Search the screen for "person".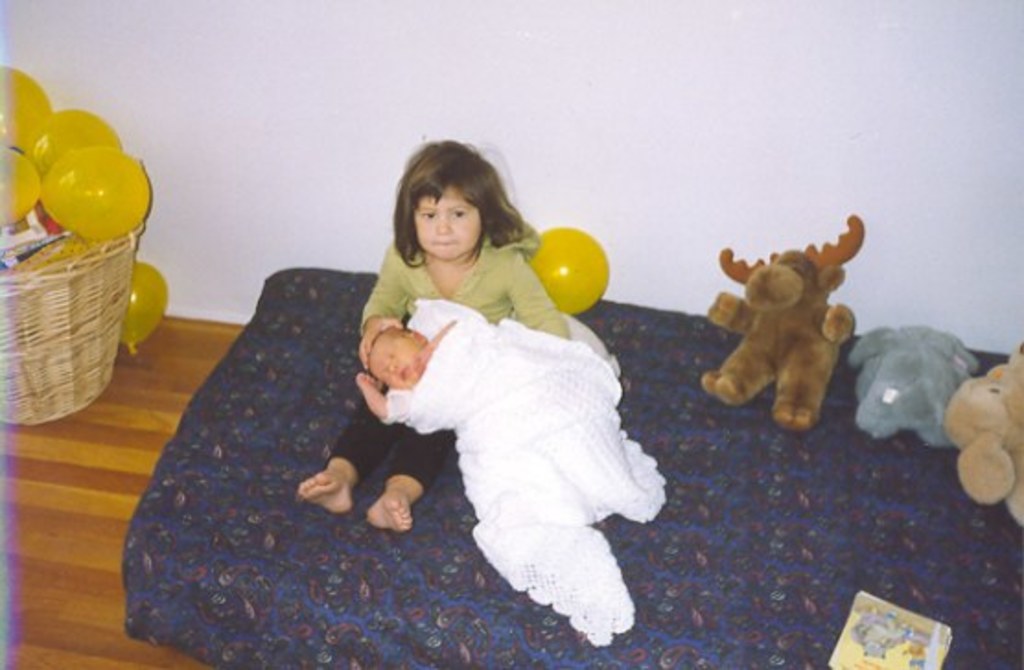
Found at {"x1": 359, "y1": 295, "x2": 691, "y2": 650}.
